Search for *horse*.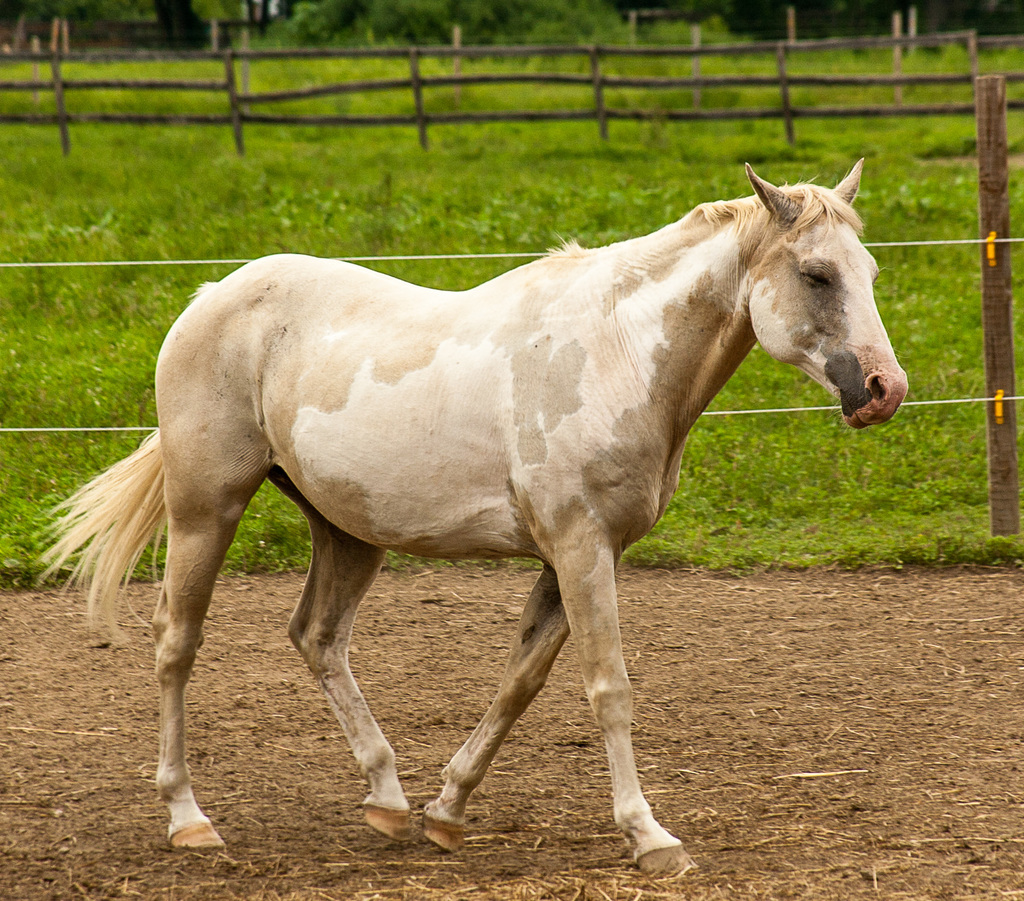
Found at <box>36,157,911,884</box>.
